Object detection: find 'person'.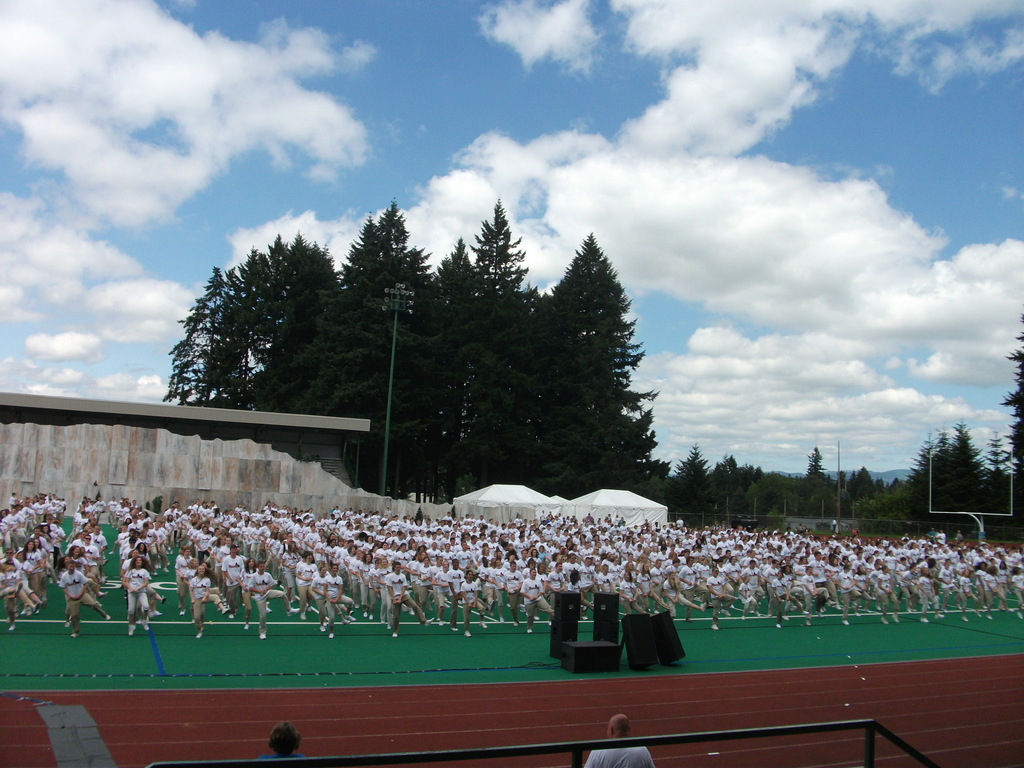
locate(387, 565, 431, 636).
